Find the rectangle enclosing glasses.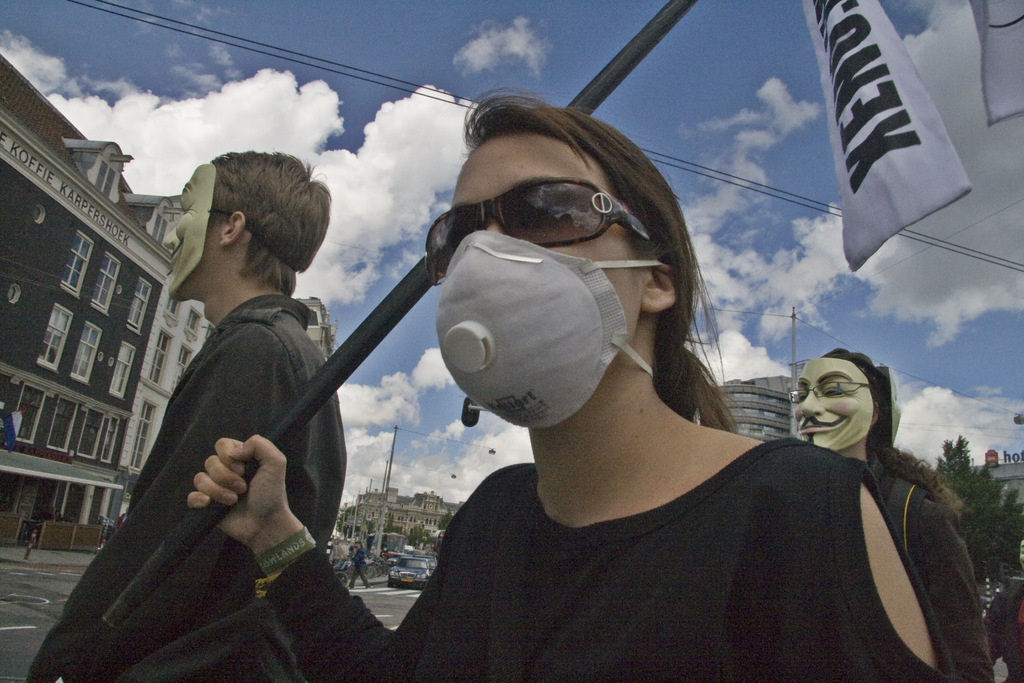
<bbox>430, 169, 682, 291</bbox>.
